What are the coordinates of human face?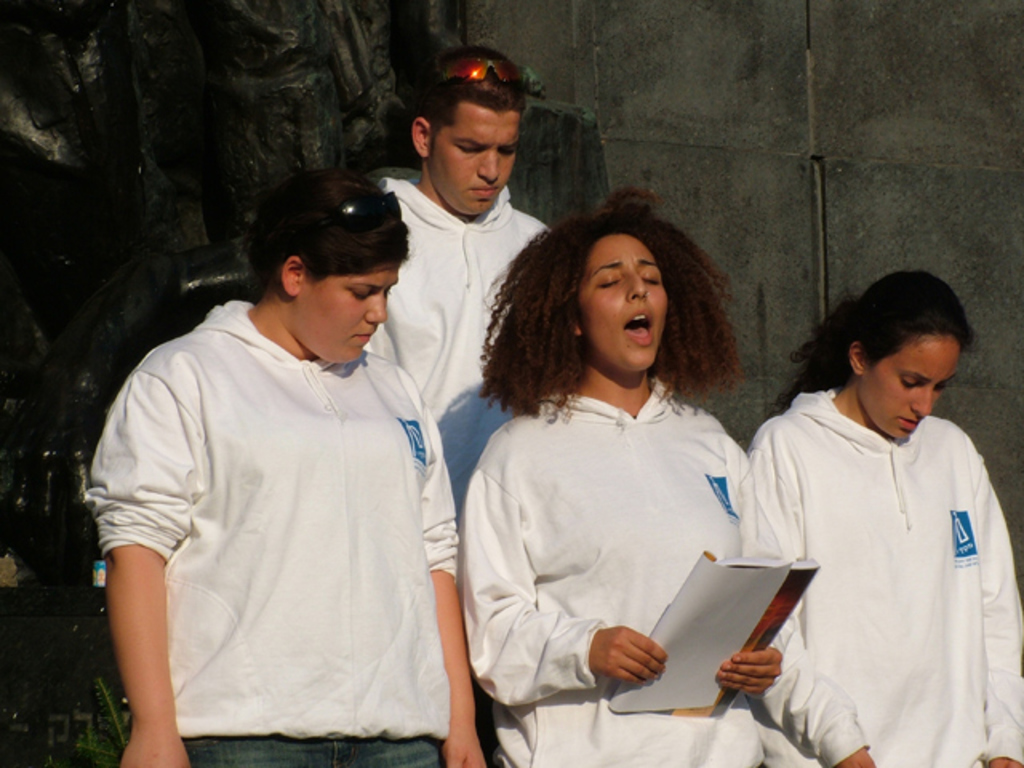
bbox=[427, 98, 512, 214].
